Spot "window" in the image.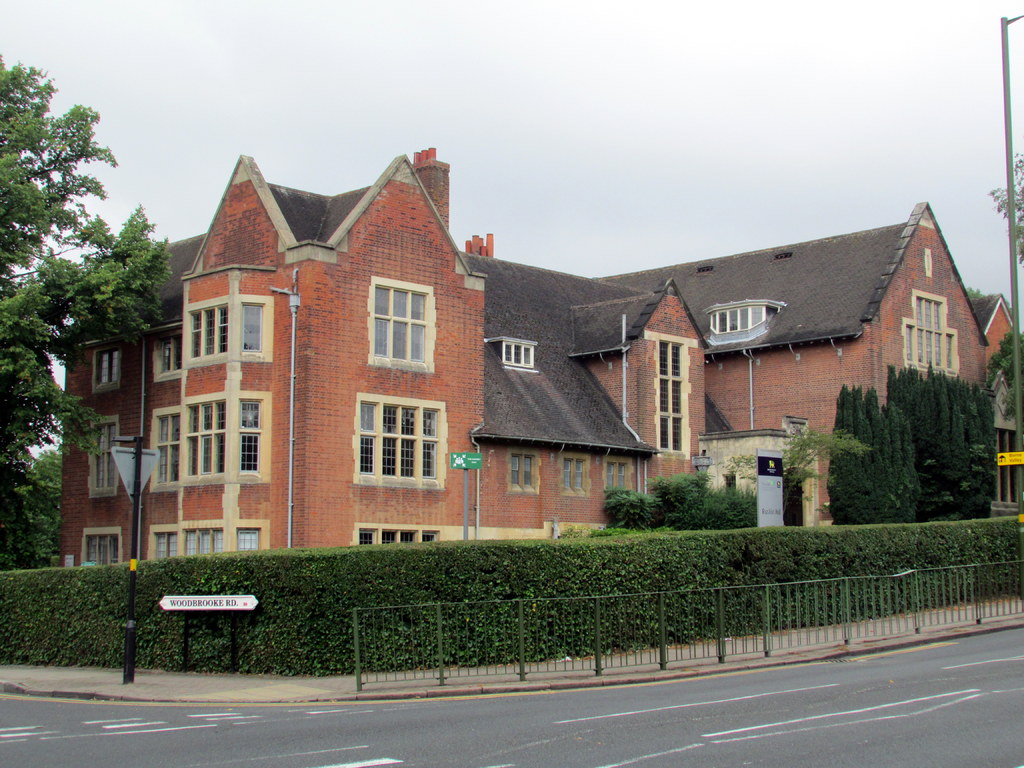
"window" found at 239 302 266 352.
